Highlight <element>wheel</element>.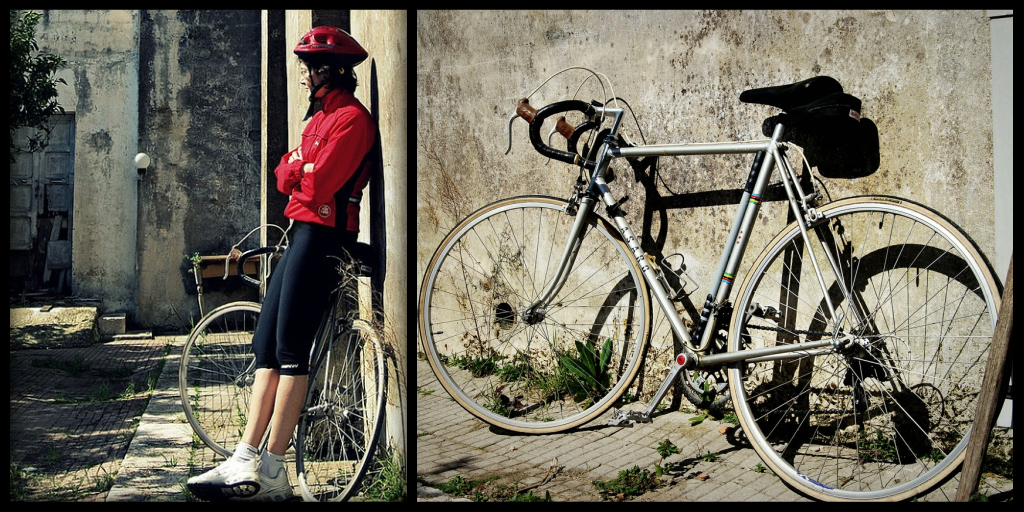
Highlighted region: 416,190,652,437.
